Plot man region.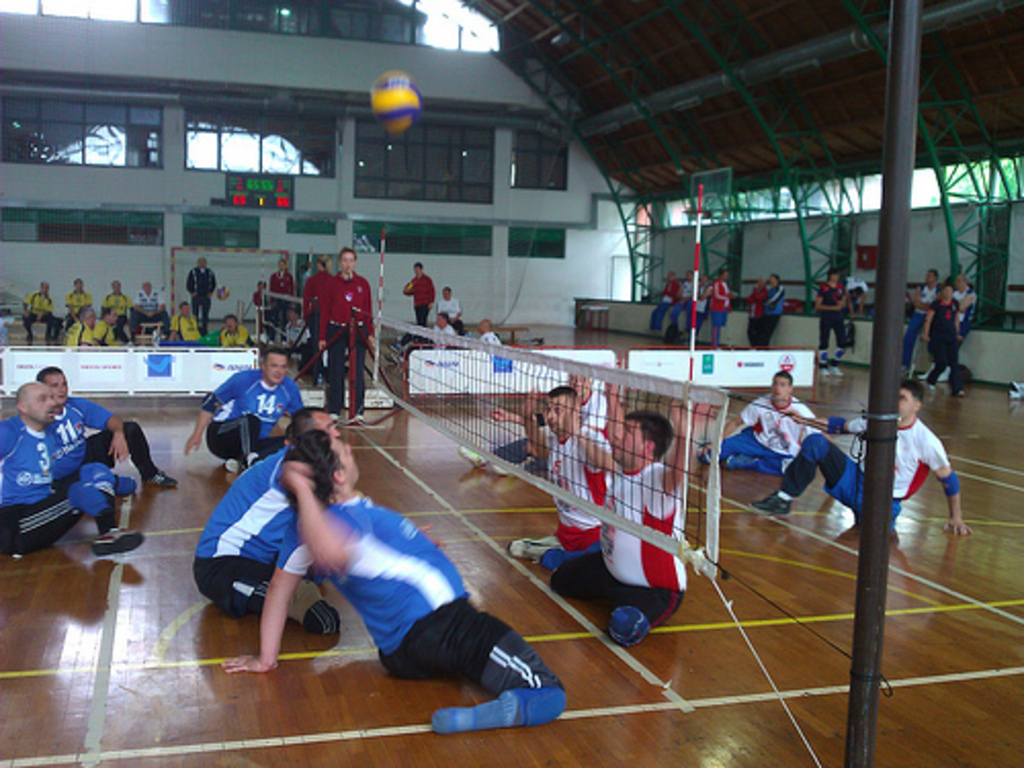
Plotted at detection(0, 383, 147, 557).
